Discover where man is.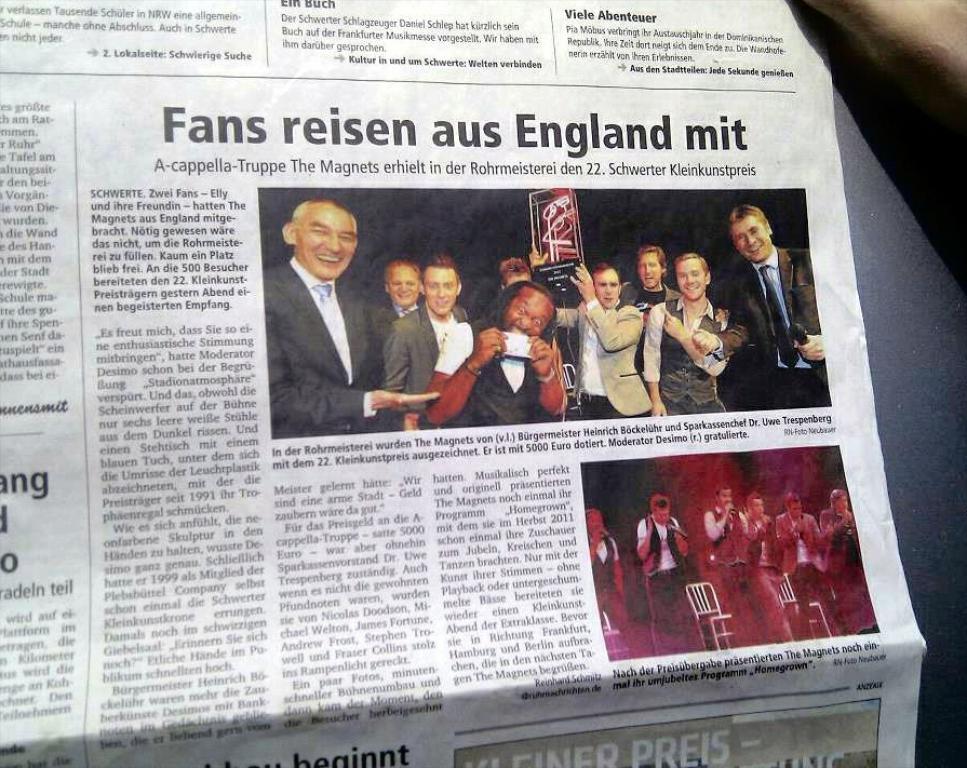
Discovered at [555,259,654,414].
